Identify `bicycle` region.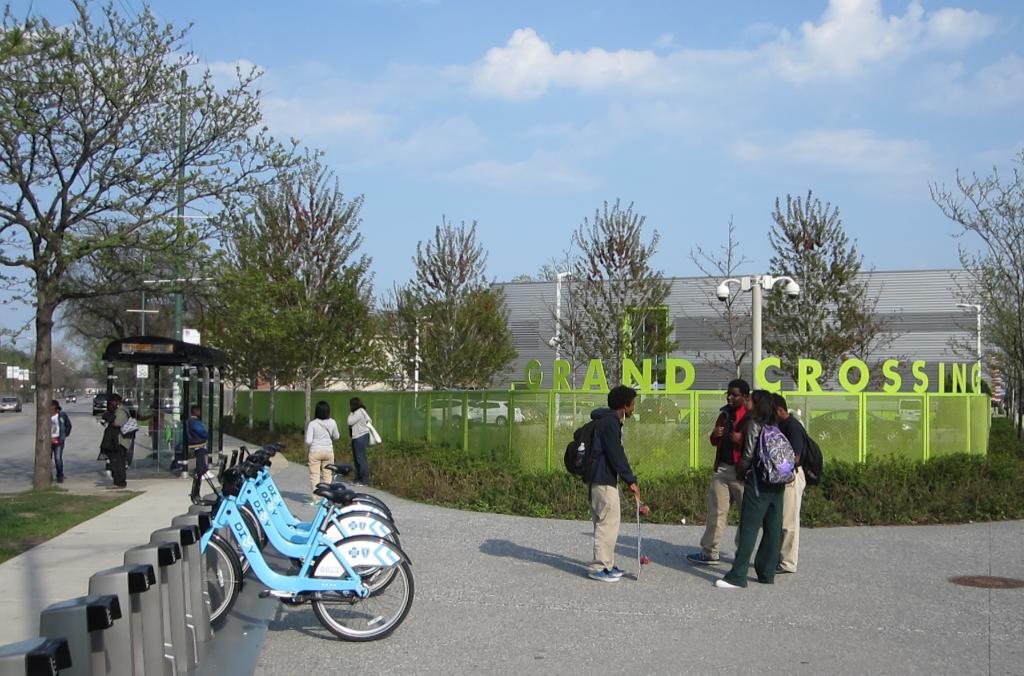
Region: crop(191, 445, 404, 600).
